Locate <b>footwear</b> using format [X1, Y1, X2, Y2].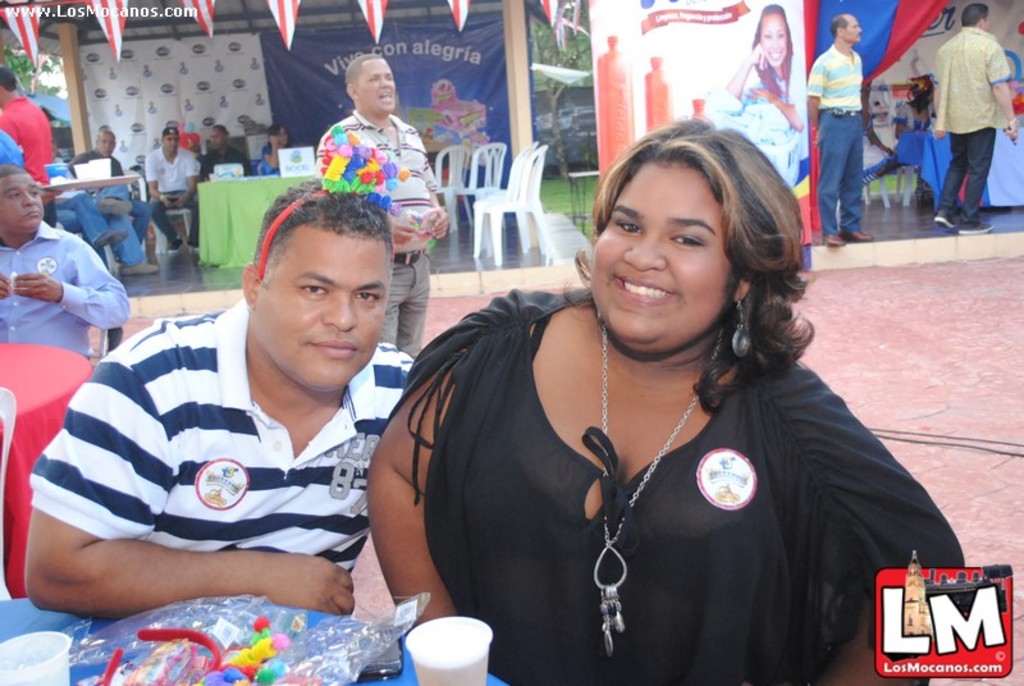
[100, 198, 128, 216].
